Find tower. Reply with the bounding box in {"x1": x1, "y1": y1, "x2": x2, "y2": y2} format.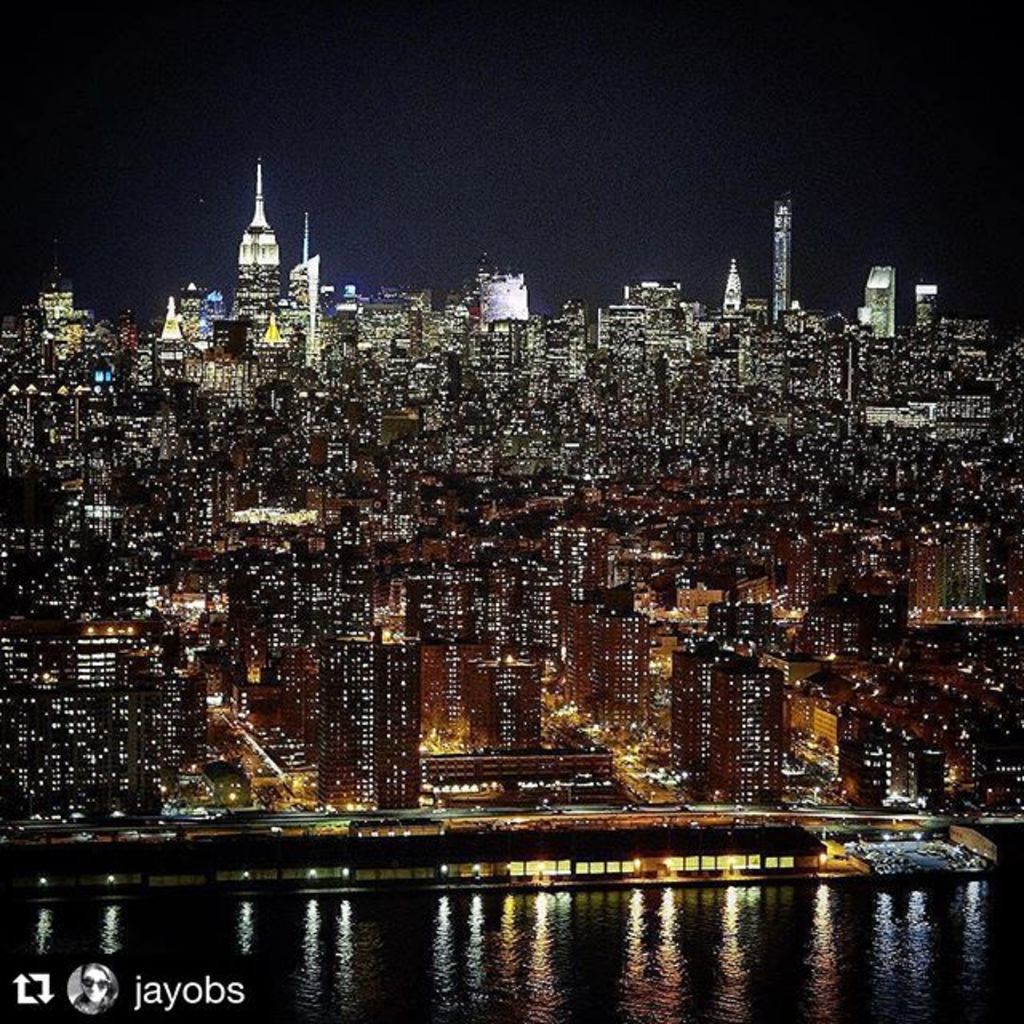
{"x1": 235, "y1": 157, "x2": 282, "y2": 325}.
